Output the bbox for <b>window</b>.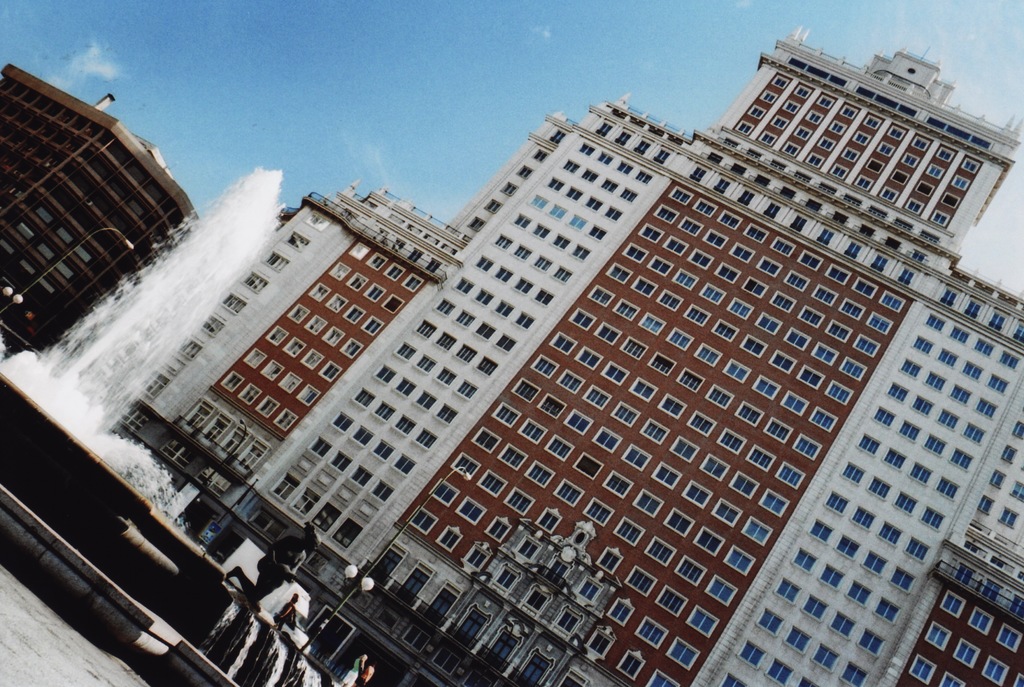
x1=455 y1=609 x2=493 y2=644.
